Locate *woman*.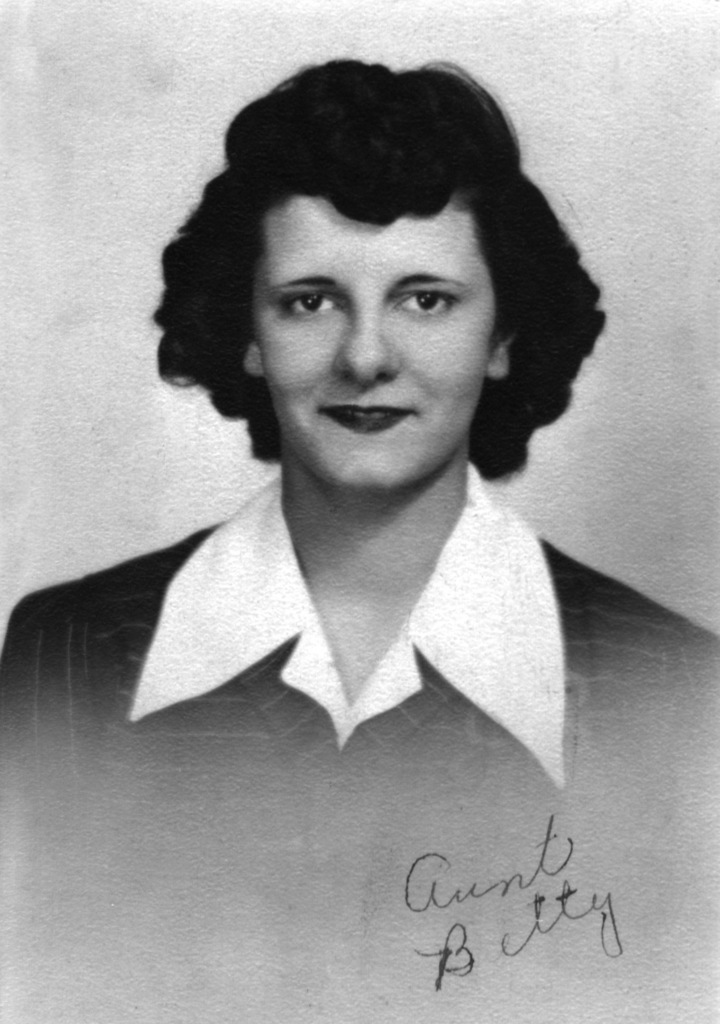
Bounding box: locate(37, 68, 685, 919).
